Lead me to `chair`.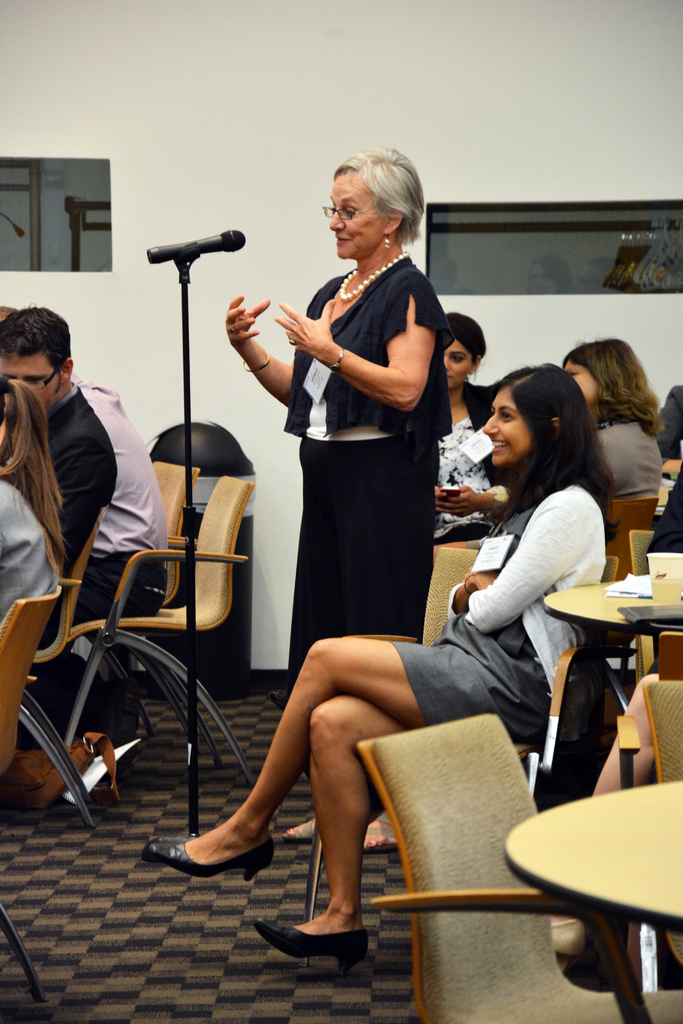
Lead to x1=640 y1=632 x2=682 y2=987.
